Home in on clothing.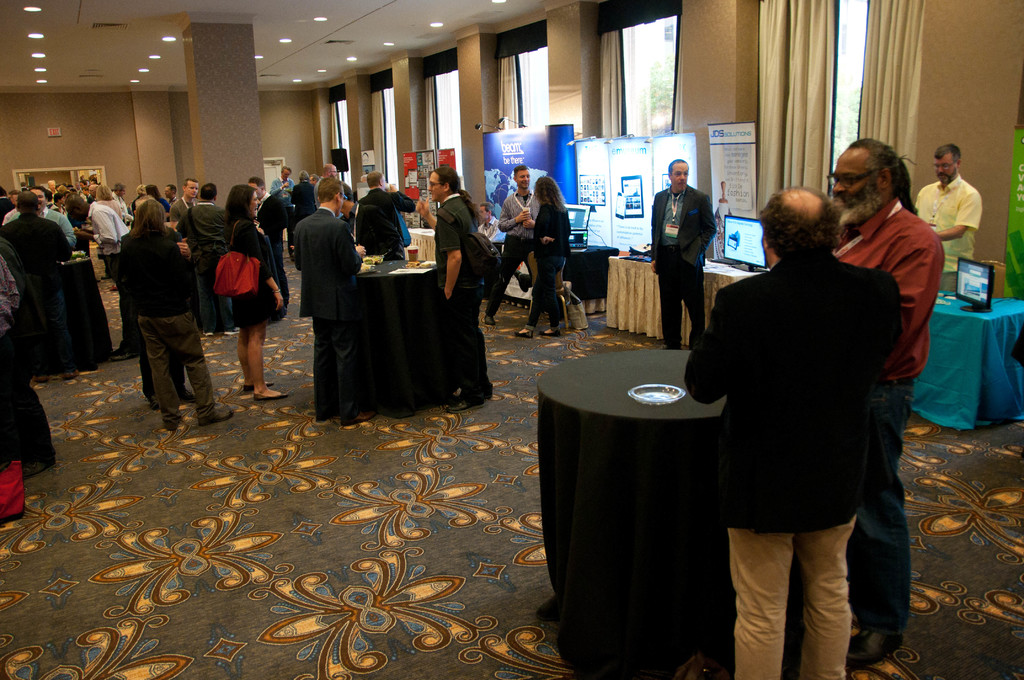
Homed in at region(652, 177, 717, 353).
